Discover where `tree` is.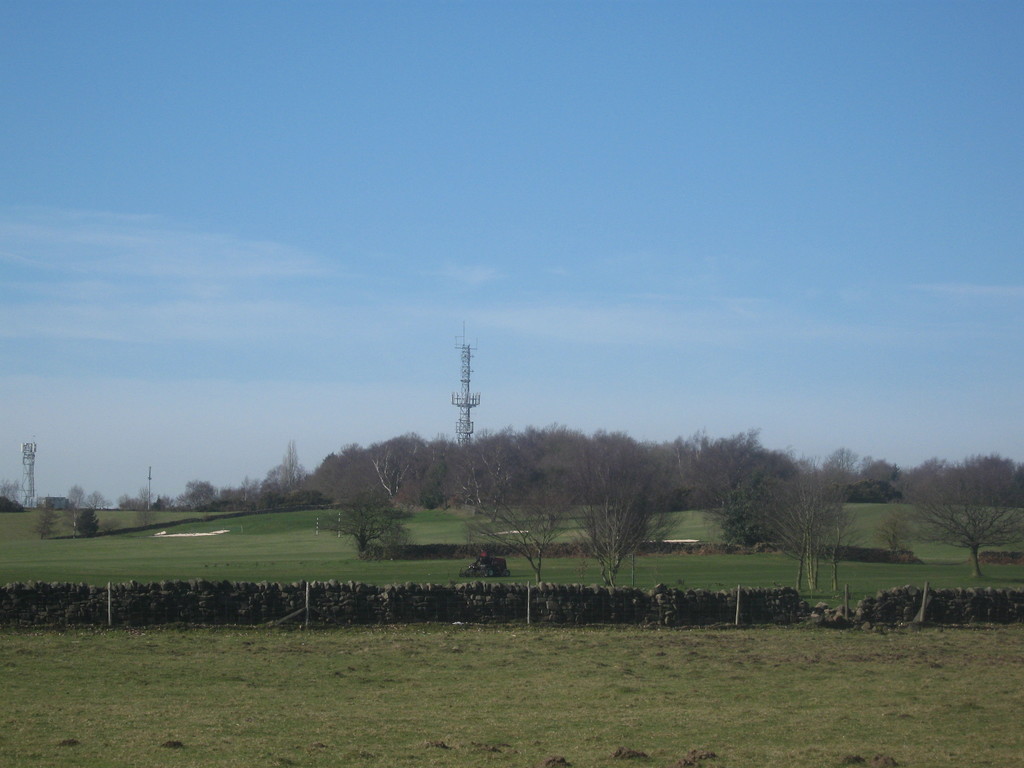
Discovered at pyautogui.locateOnScreen(58, 505, 103, 537).
